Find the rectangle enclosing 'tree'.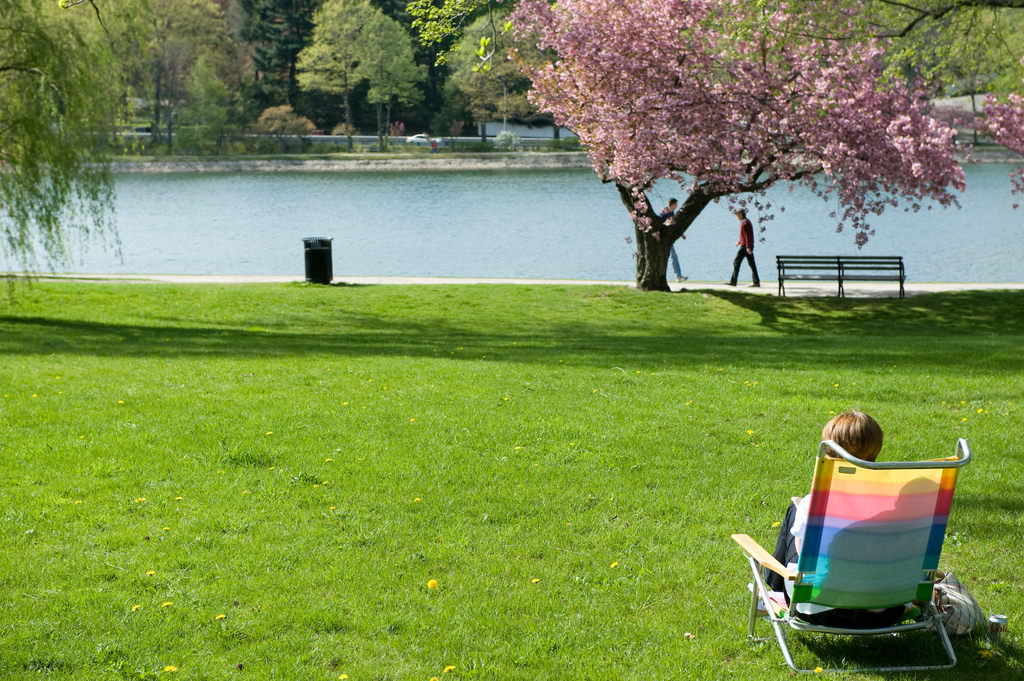
Rect(460, 14, 973, 289).
